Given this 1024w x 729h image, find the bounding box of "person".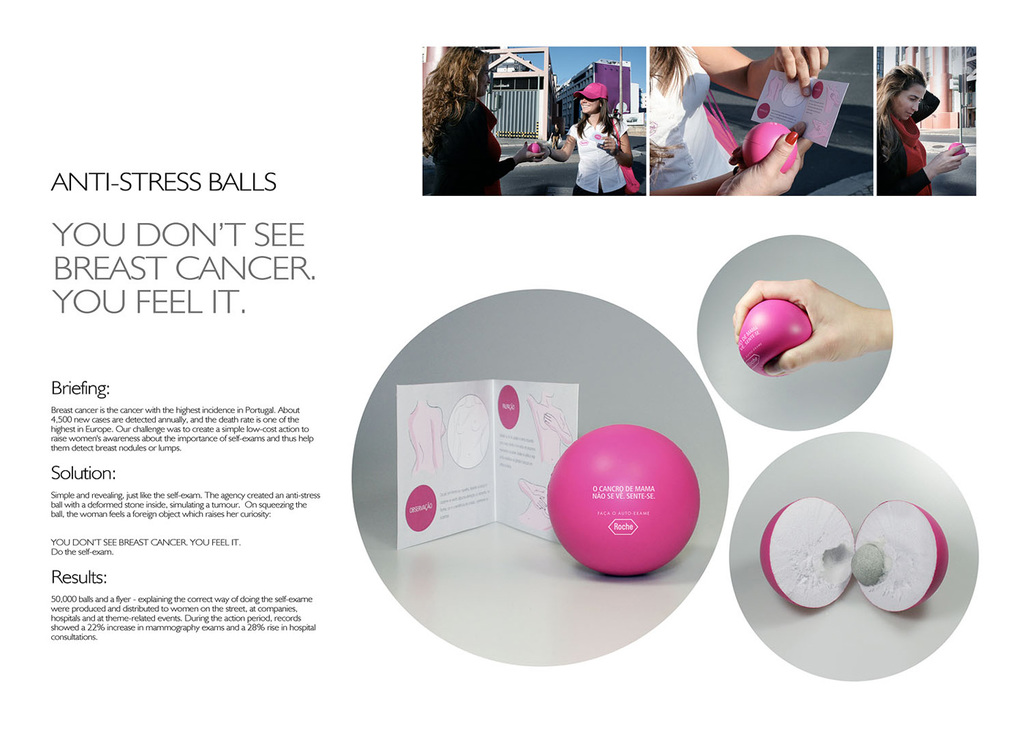
<bbox>421, 46, 552, 194</bbox>.
